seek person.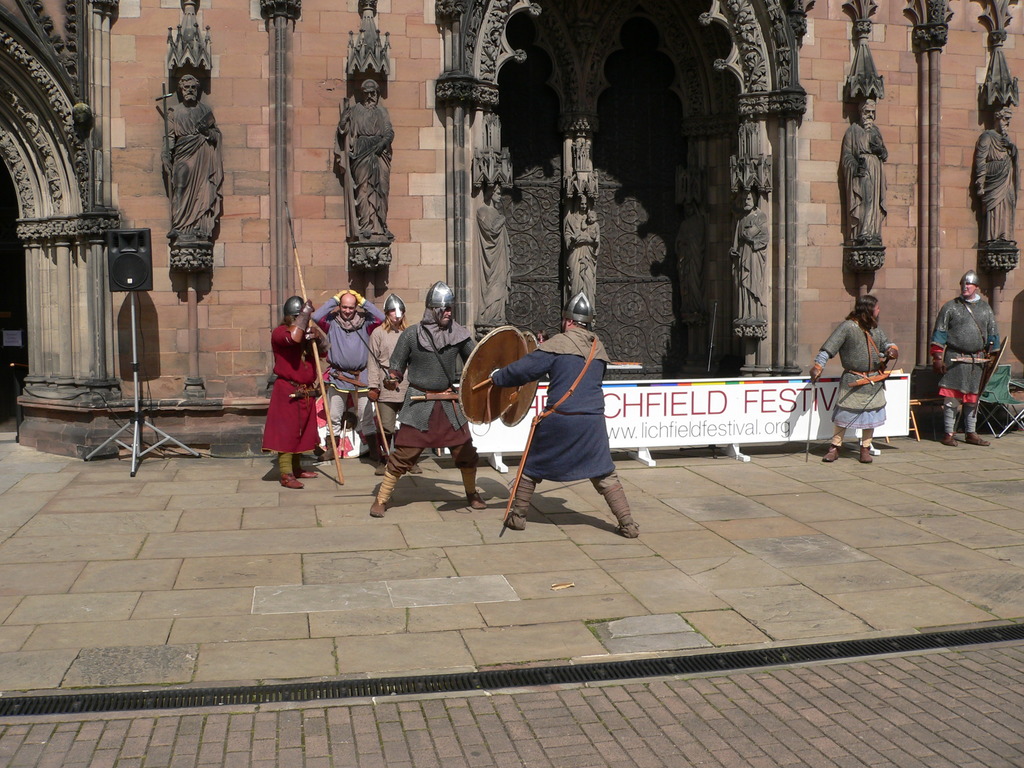
box(476, 182, 512, 330).
